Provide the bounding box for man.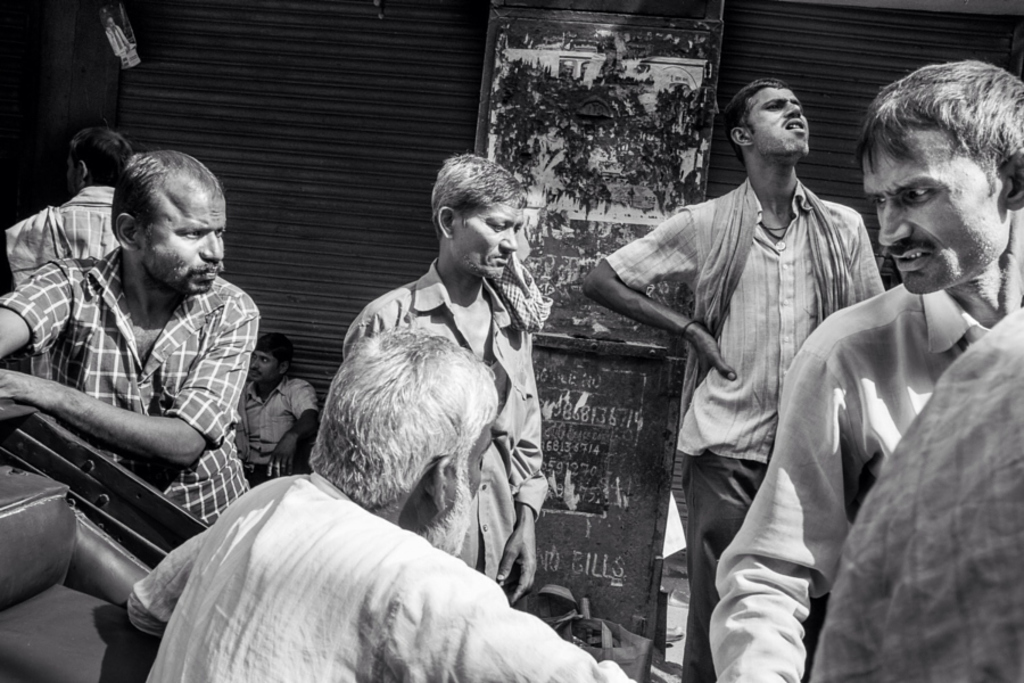
707 54 1023 682.
